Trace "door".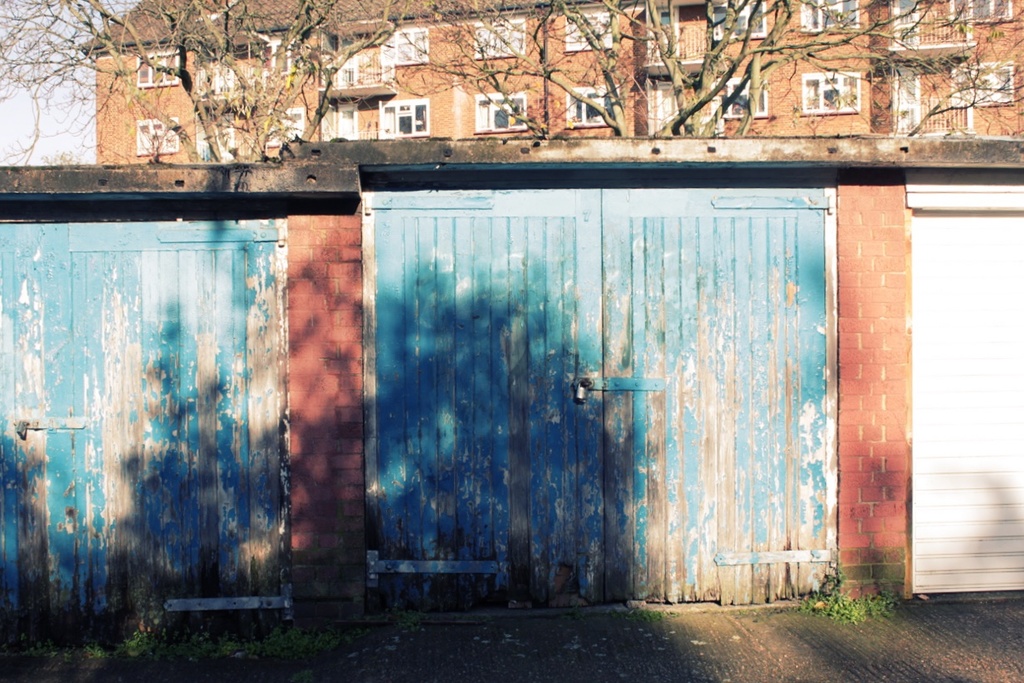
Traced to locate(0, 215, 292, 627).
